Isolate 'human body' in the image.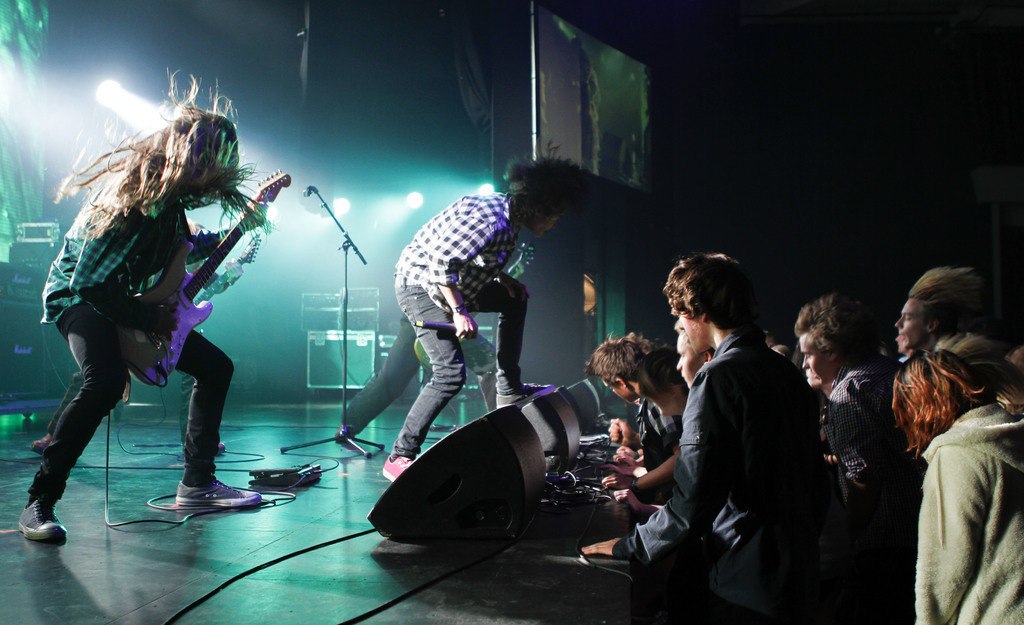
Isolated region: BBox(381, 153, 561, 485).
